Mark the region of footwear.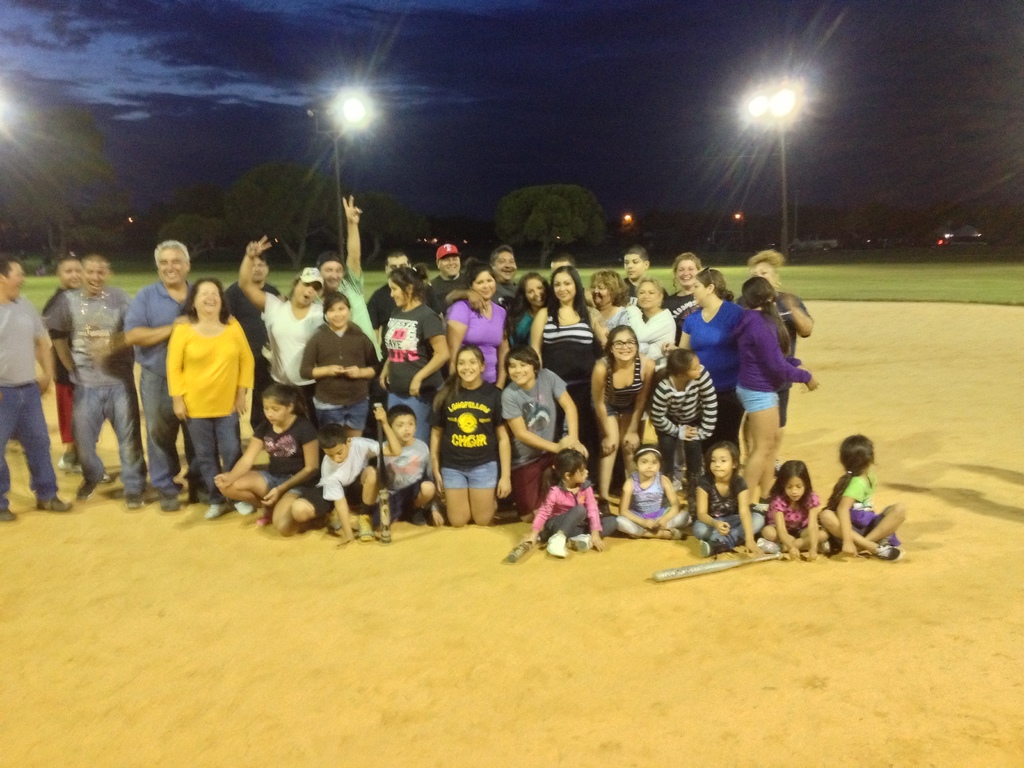
Region: <region>877, 544, 908, 563</region>.
